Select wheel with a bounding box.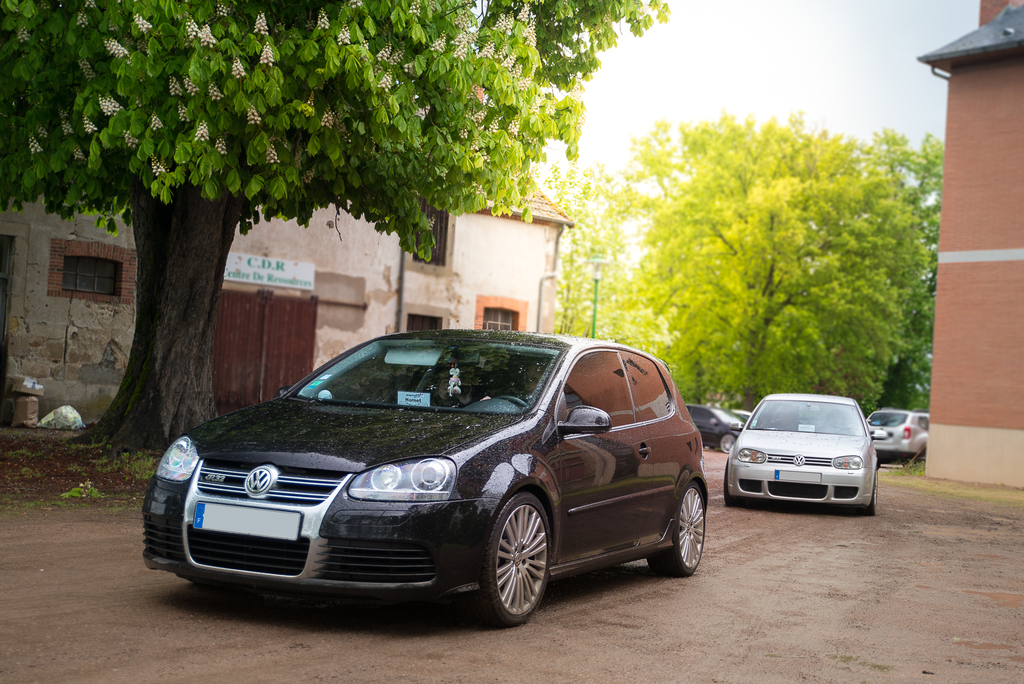
pyautogui.locateOnScreen(721, 431, 737, 451).
